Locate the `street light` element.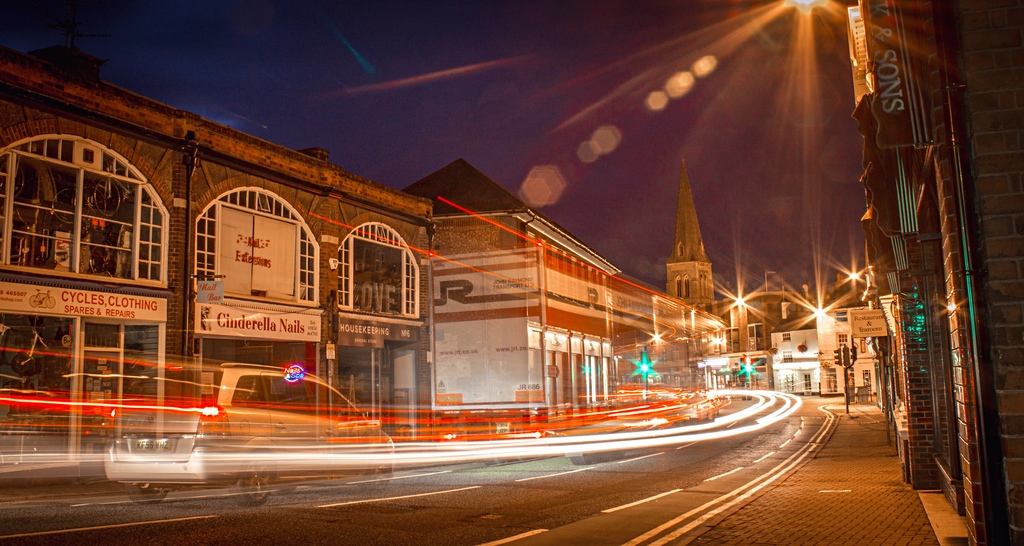
Element bbox: 777:0:872:17.
